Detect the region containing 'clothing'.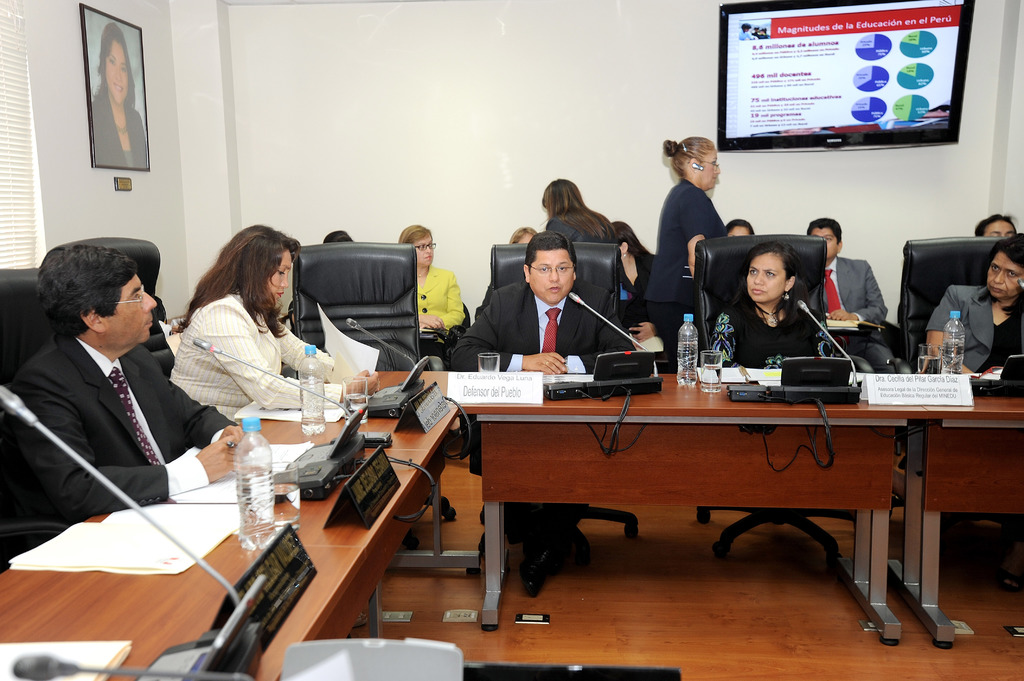
rect(929, 289, 1023, 377).
